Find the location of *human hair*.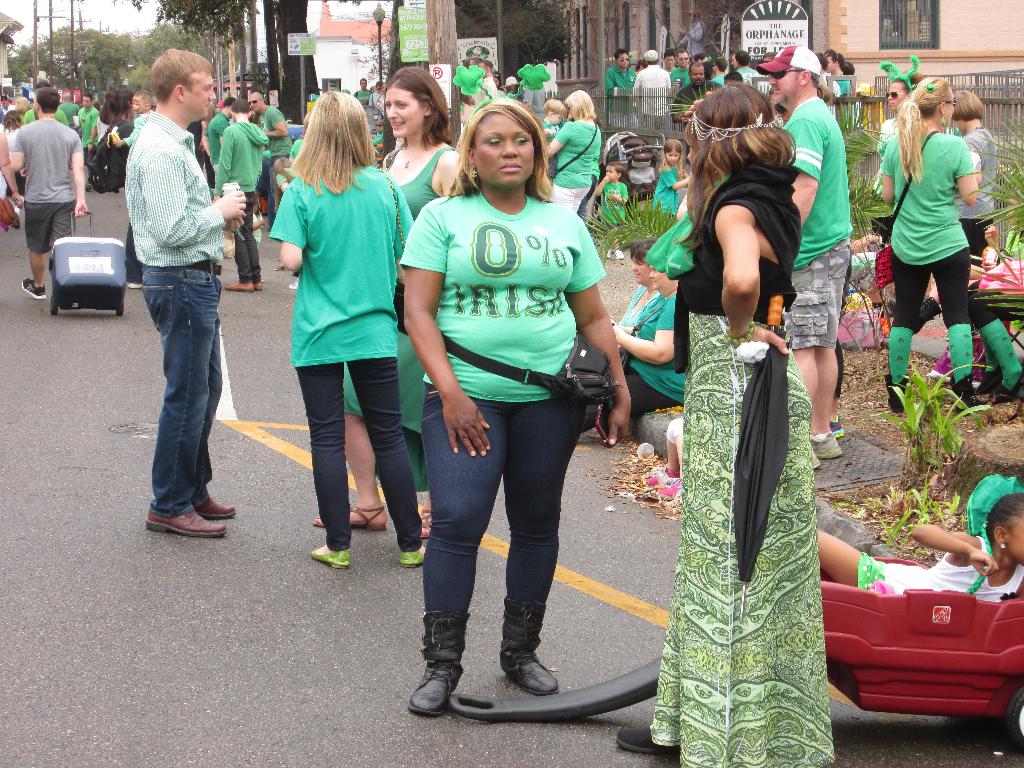
Location: Rect(149, 49, 212, 106).
